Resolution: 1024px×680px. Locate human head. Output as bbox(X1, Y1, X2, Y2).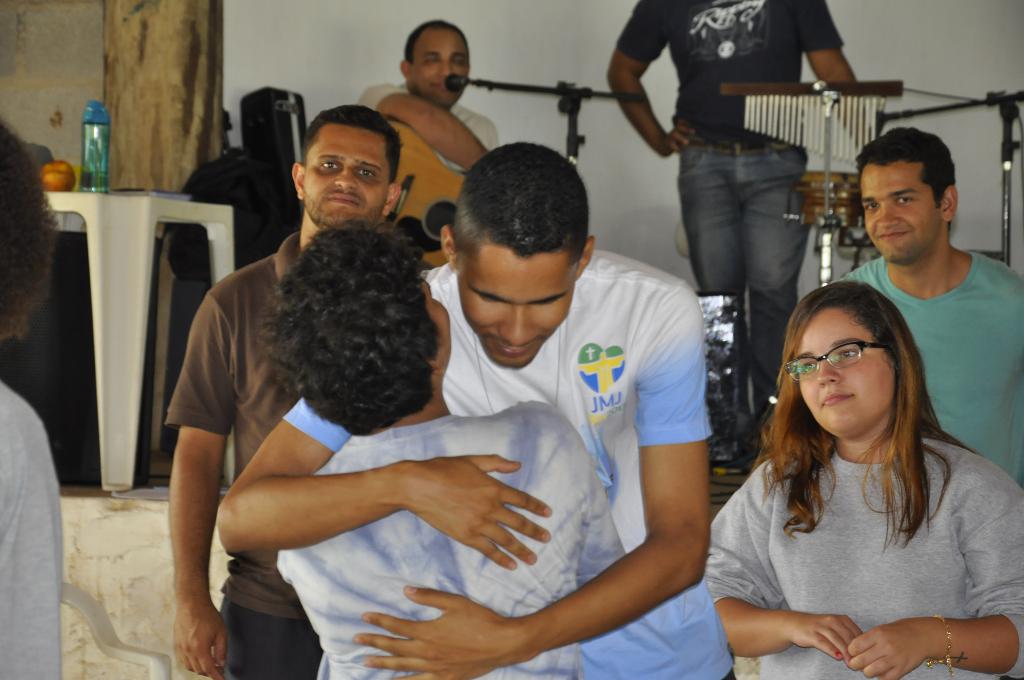
bbox(290, 106, 404, 232).
